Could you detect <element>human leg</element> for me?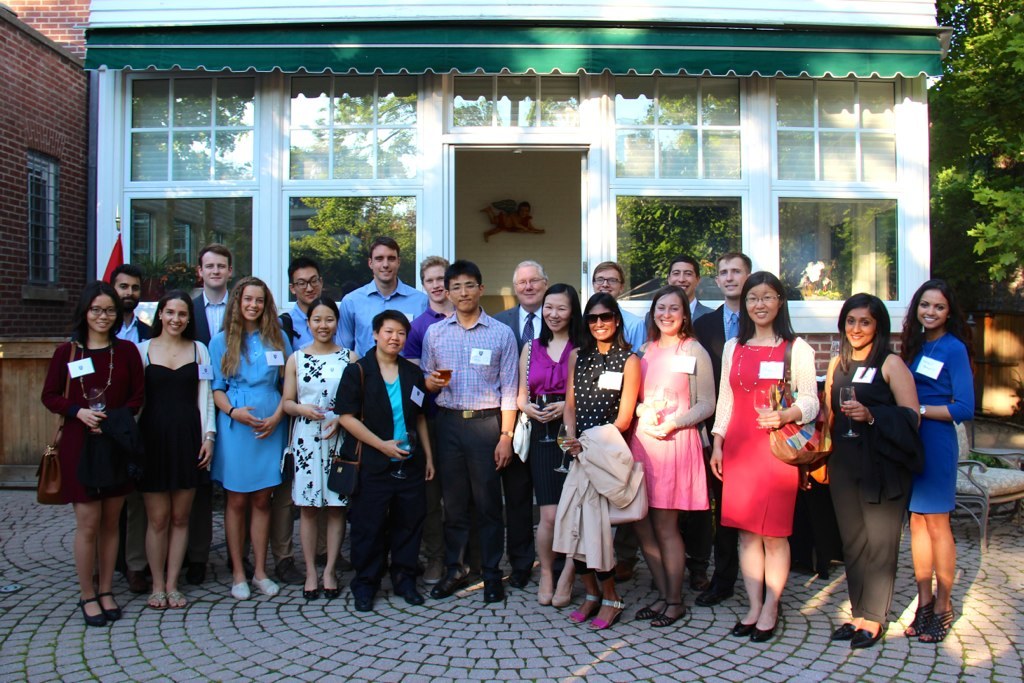
Detection result: (left=301, top=267, right=325, bottom=303).
